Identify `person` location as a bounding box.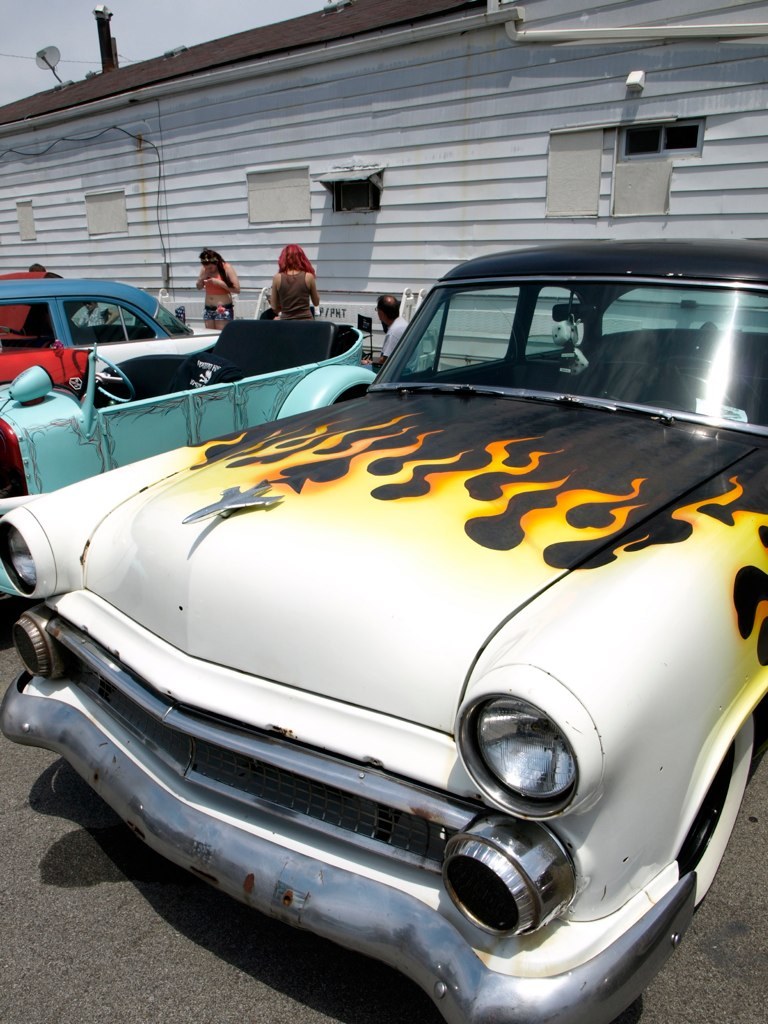
(272, 237, 320, 322).
